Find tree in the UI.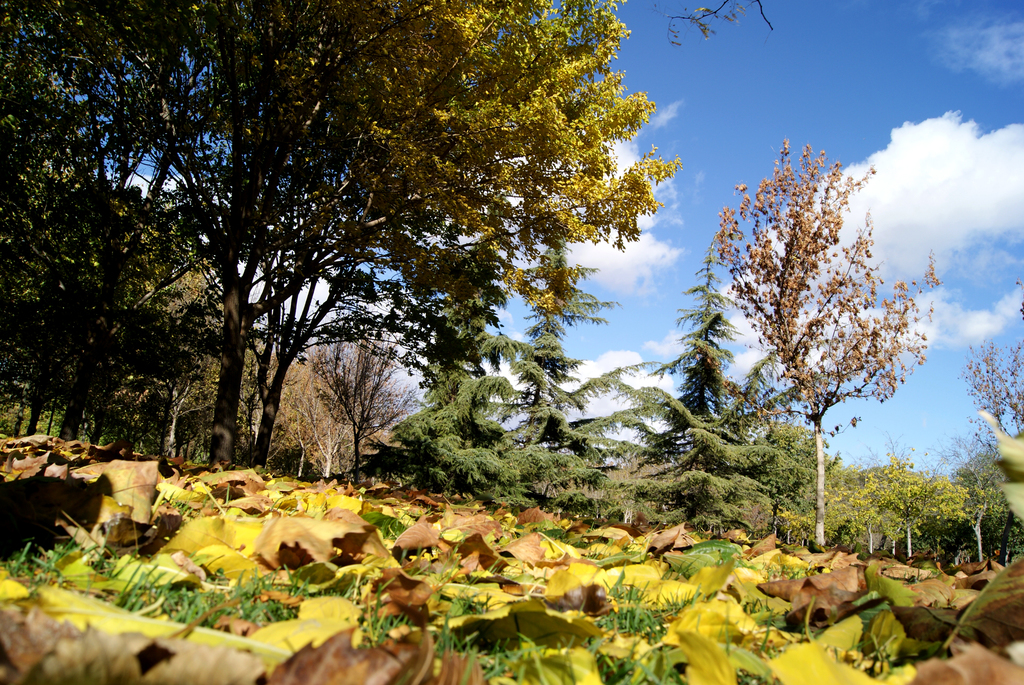
UI element at 712/138/941/546.
